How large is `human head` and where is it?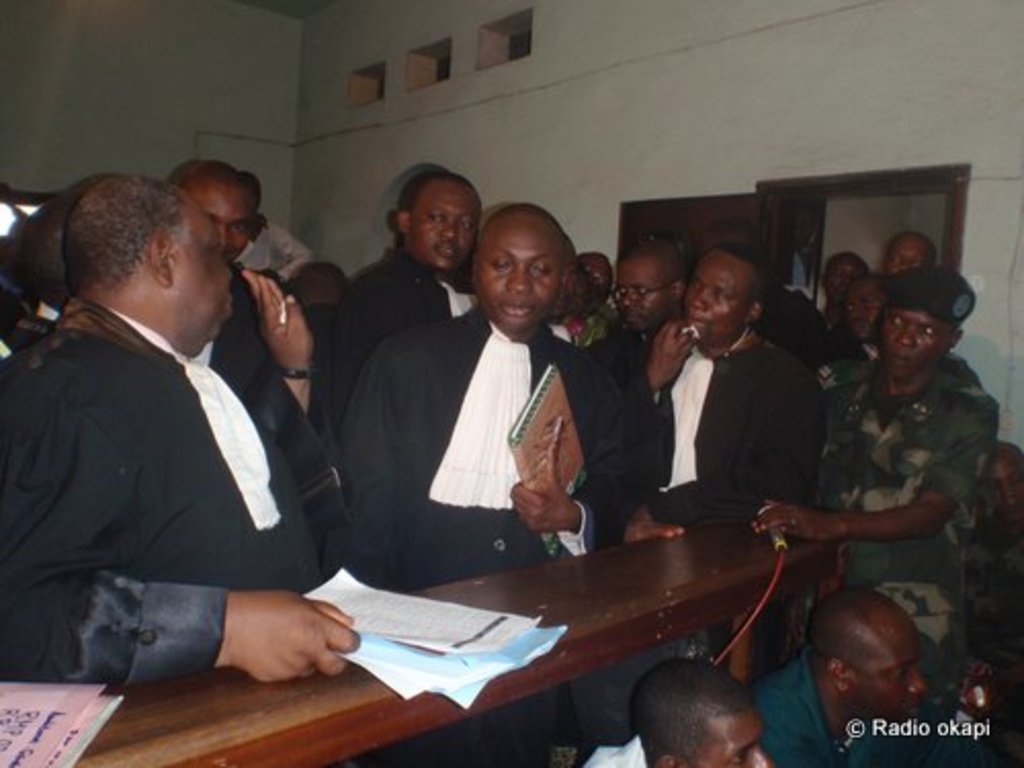
Bounding box: left=395, top=176, right=485, bottom=272.
